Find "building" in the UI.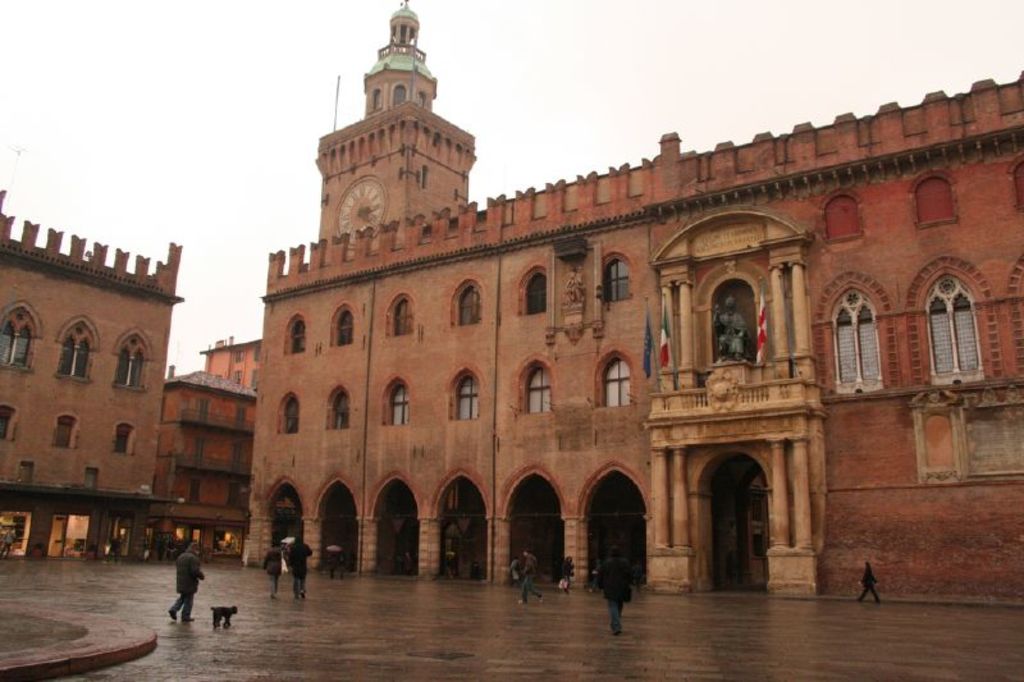
UI element at bbox=(146, 339, 257, 563).
